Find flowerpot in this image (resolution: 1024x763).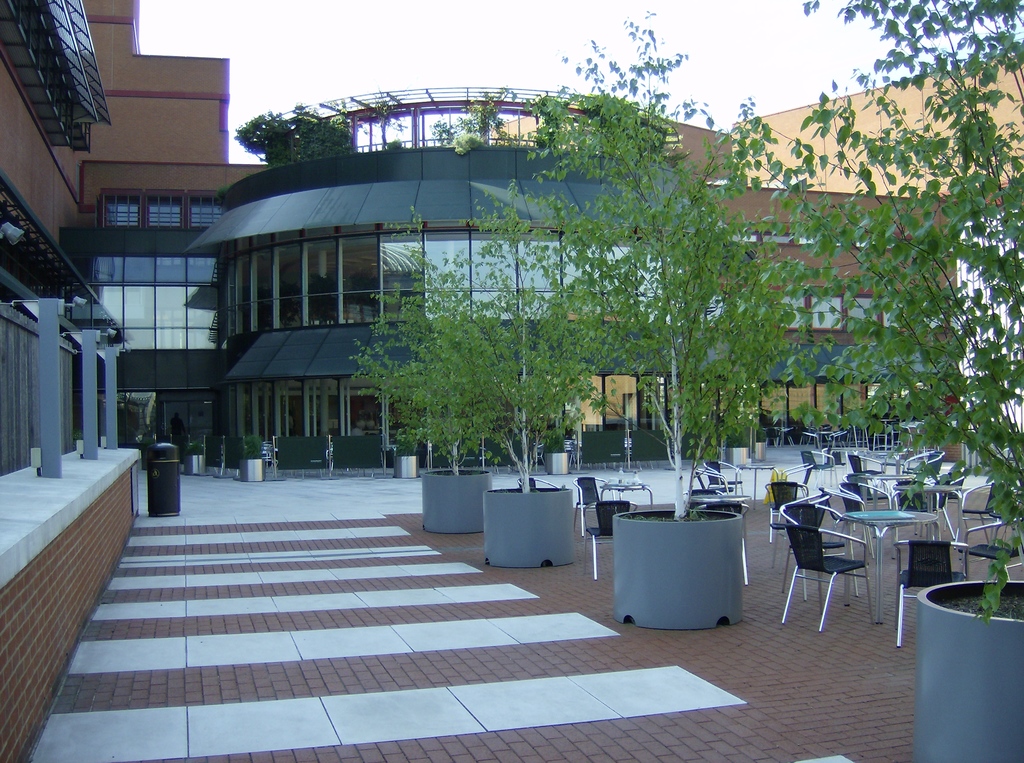
480 483 573 561.
